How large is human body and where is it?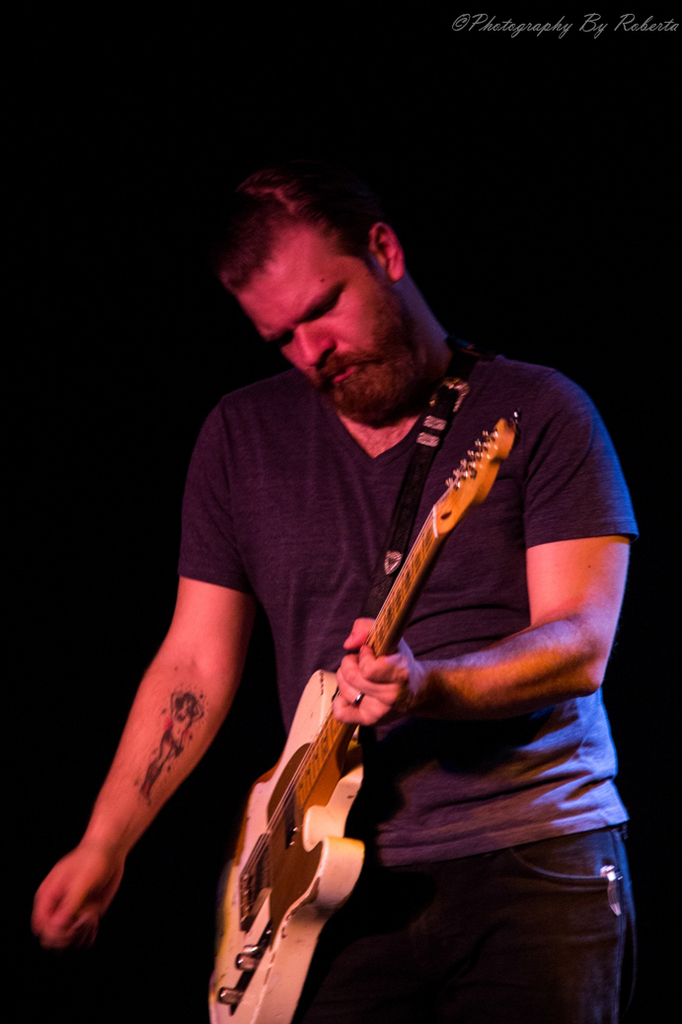
Bounding box: [186, 247, 565, 1023].
